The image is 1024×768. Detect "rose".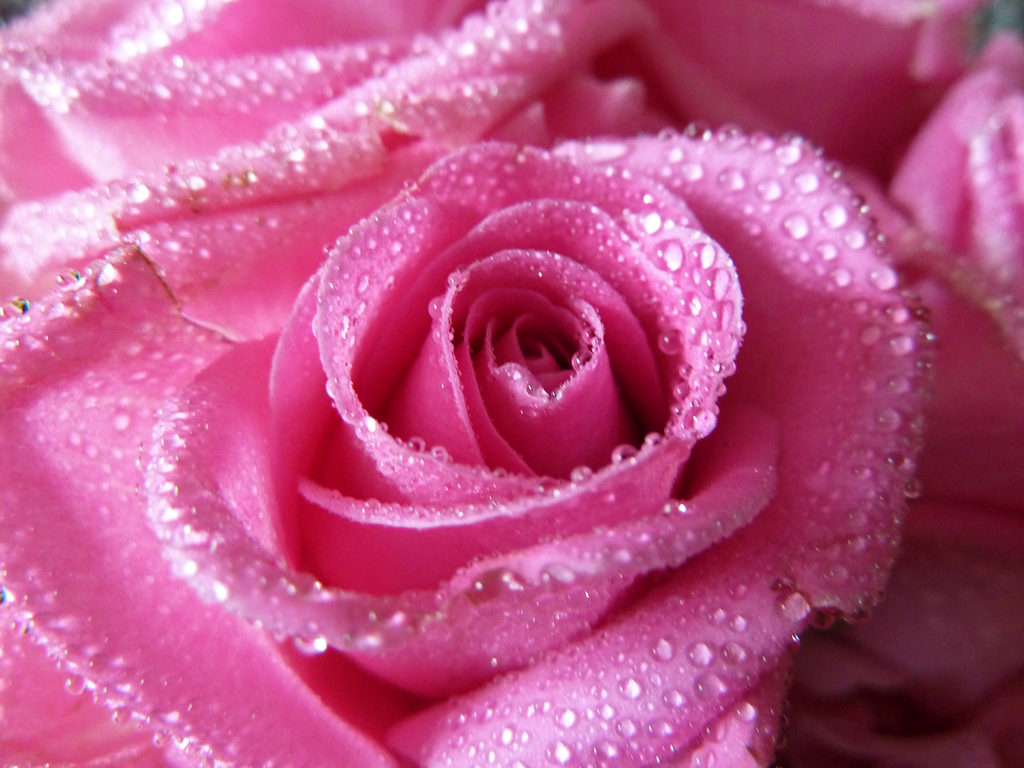
Detection: left=629, top=0, right=990, bottom=181.
